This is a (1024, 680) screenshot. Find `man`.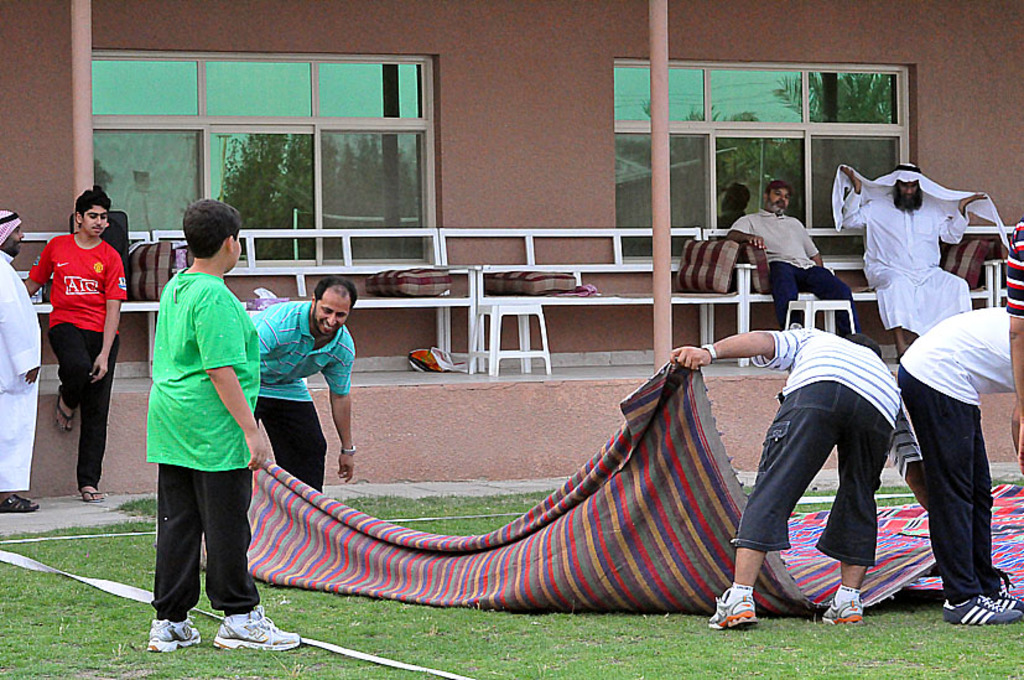
Bounding box: rect(898, 305, 1023, 627).
